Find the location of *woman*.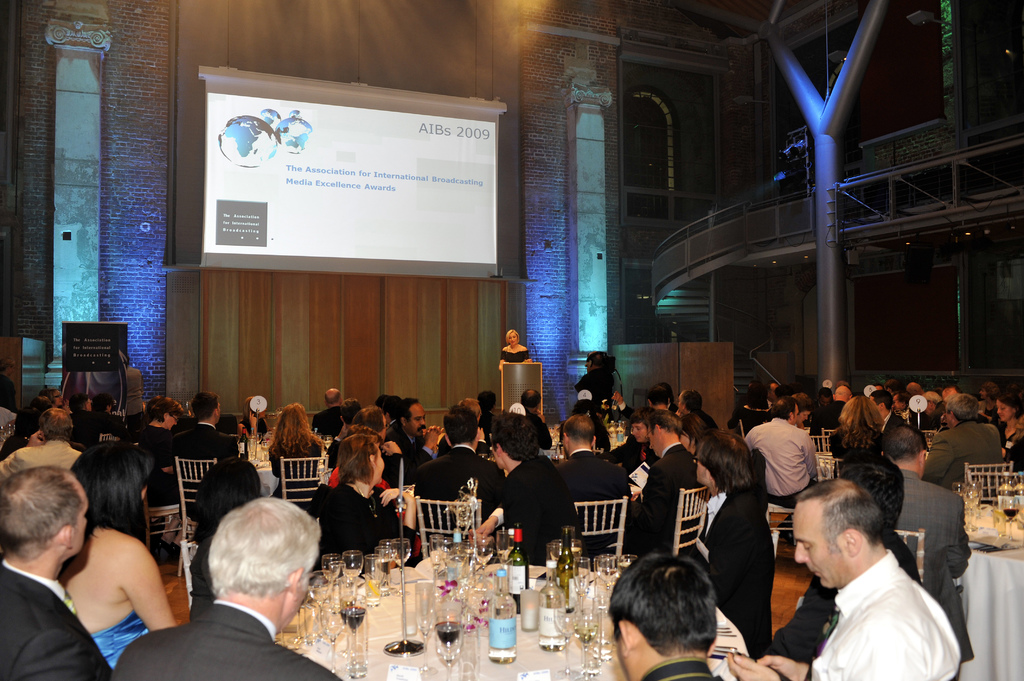
Location: {"left": 33, "top": 440, "right": 182, "bottom": 668}.
